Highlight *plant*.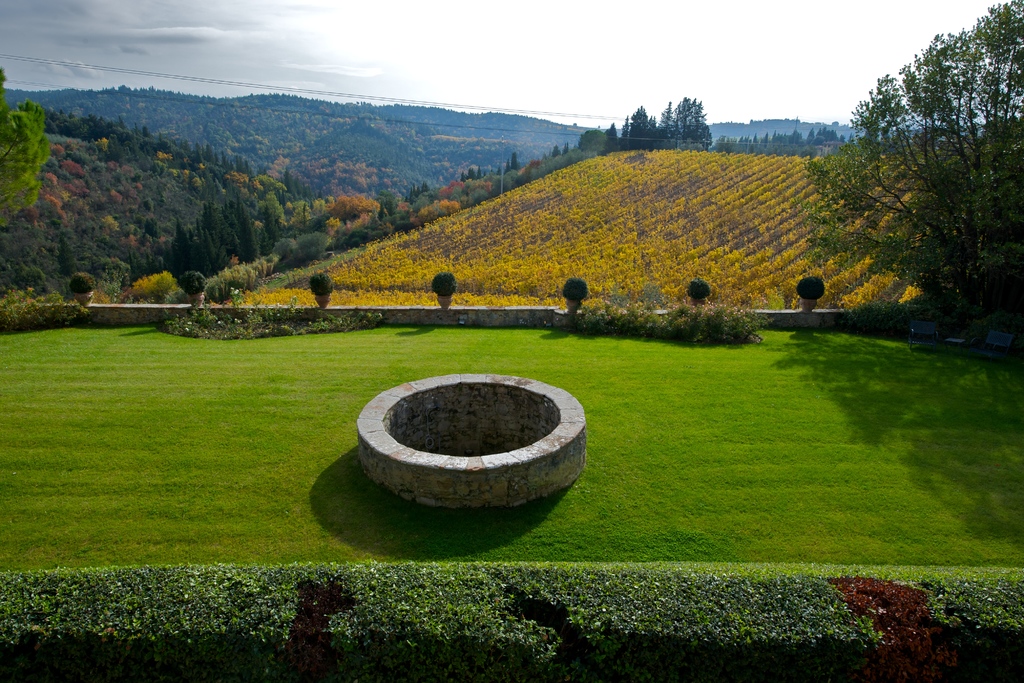
Highlighted region: left=225, top=254, right=275, bottom=289.
